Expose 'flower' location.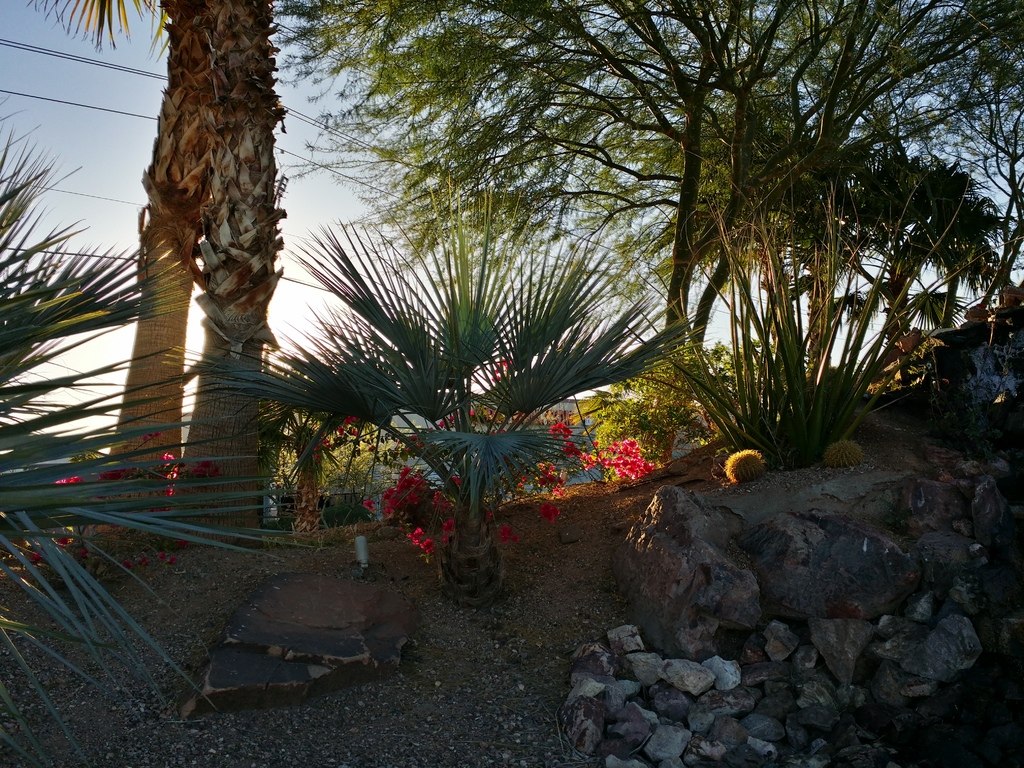
Exposed at bbox(169, 555, 179, 565).
